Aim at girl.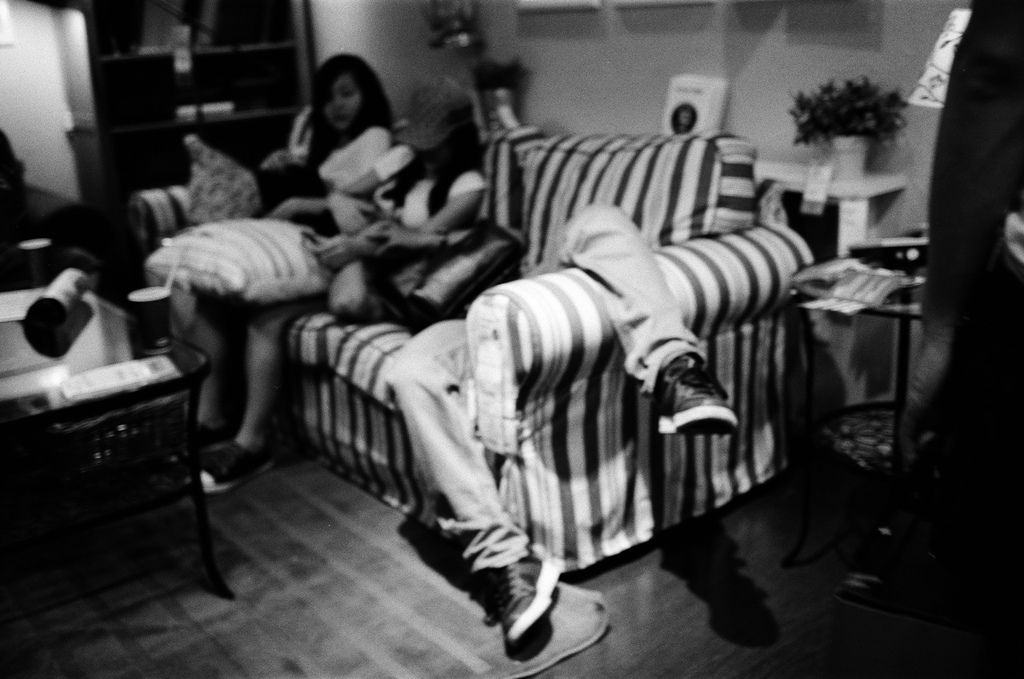
Aimed at locate(203, 78, 488, 491).
